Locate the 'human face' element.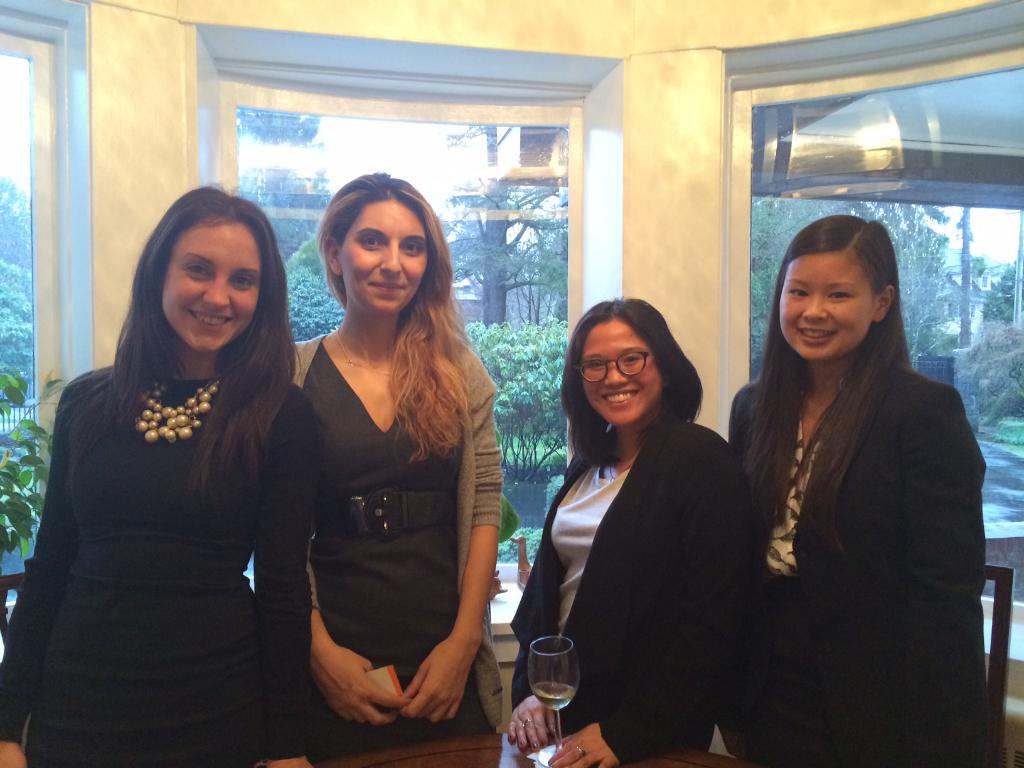
Element bbox: [161,211,260,358].
